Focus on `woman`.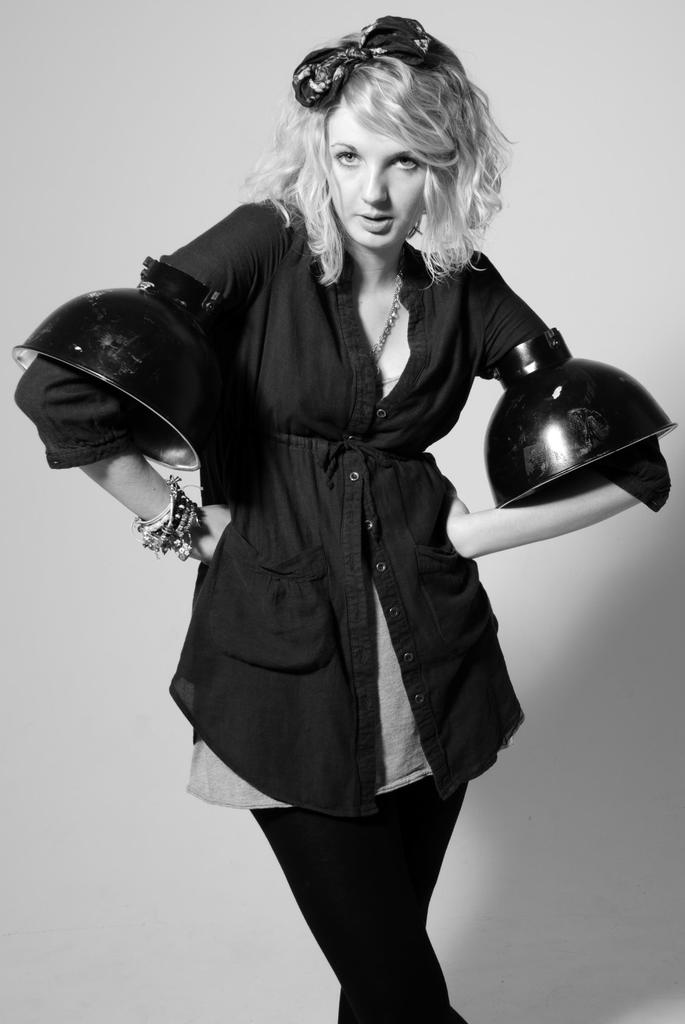
Focused at rect(97, 32, 618, 978).
